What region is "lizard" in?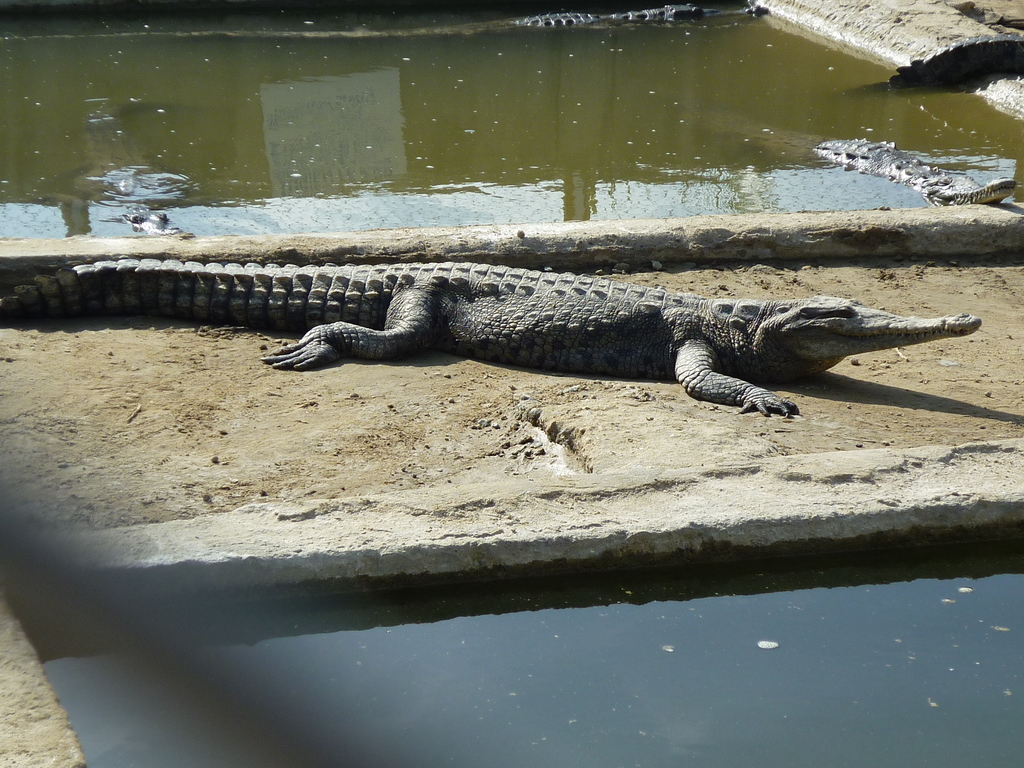
bbox=(0, 256, 979, 421).
